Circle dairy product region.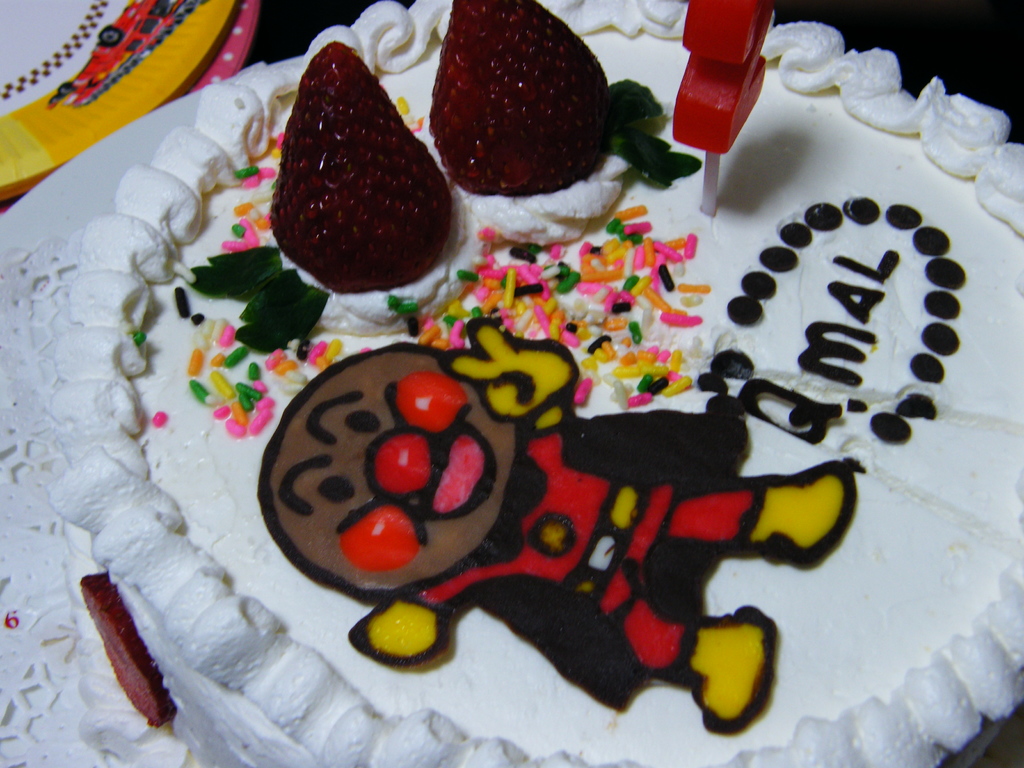
Region: (0, 0, 1023, 767).
